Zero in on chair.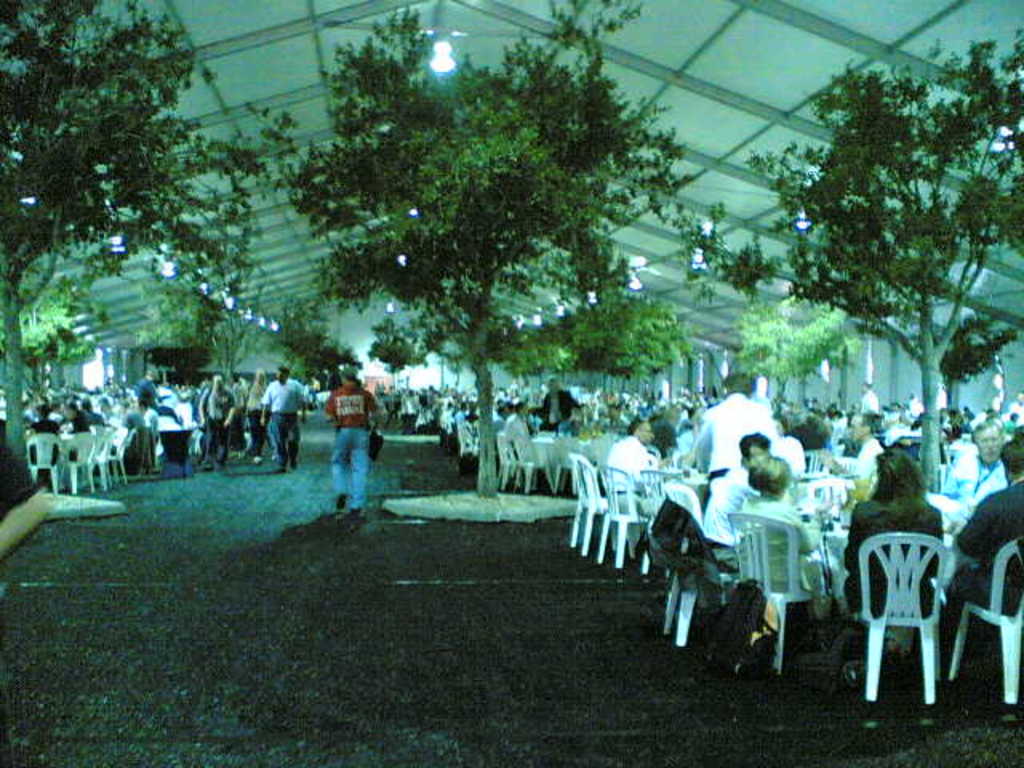
Zeroed in: Rect(731, 510, 829, 677).
